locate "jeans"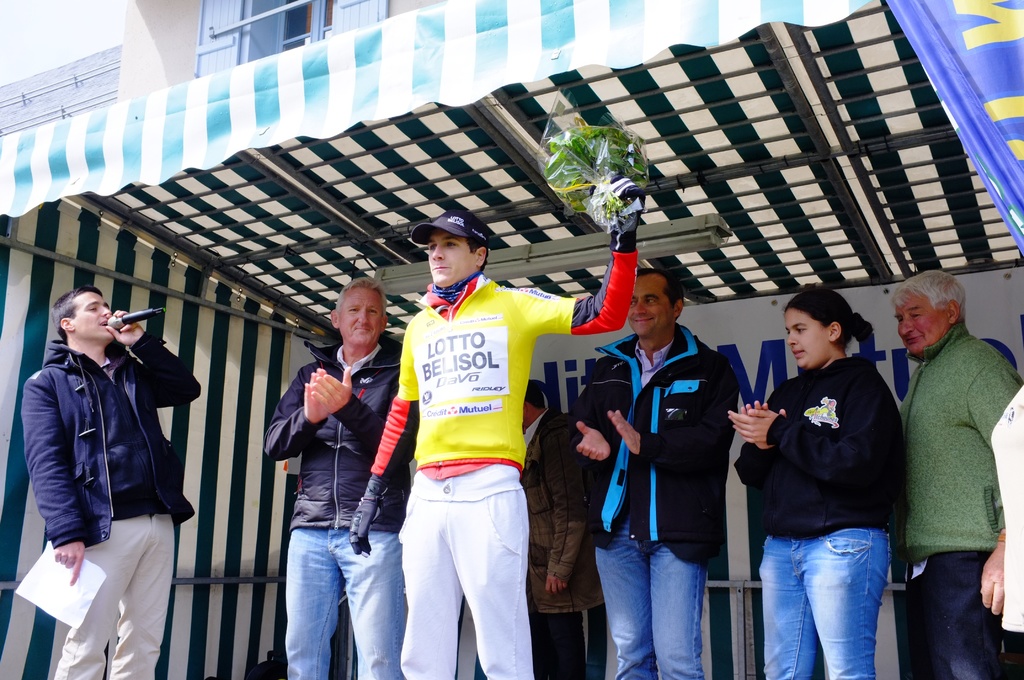
770 524 908 673
